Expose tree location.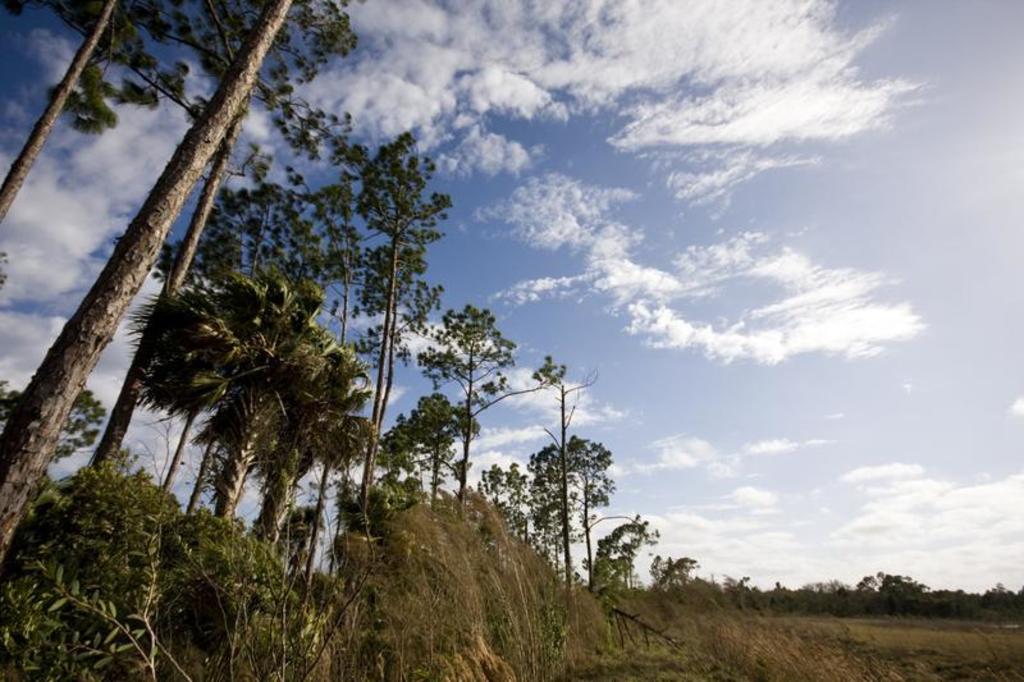
Exposed at [532,357,608,596].
